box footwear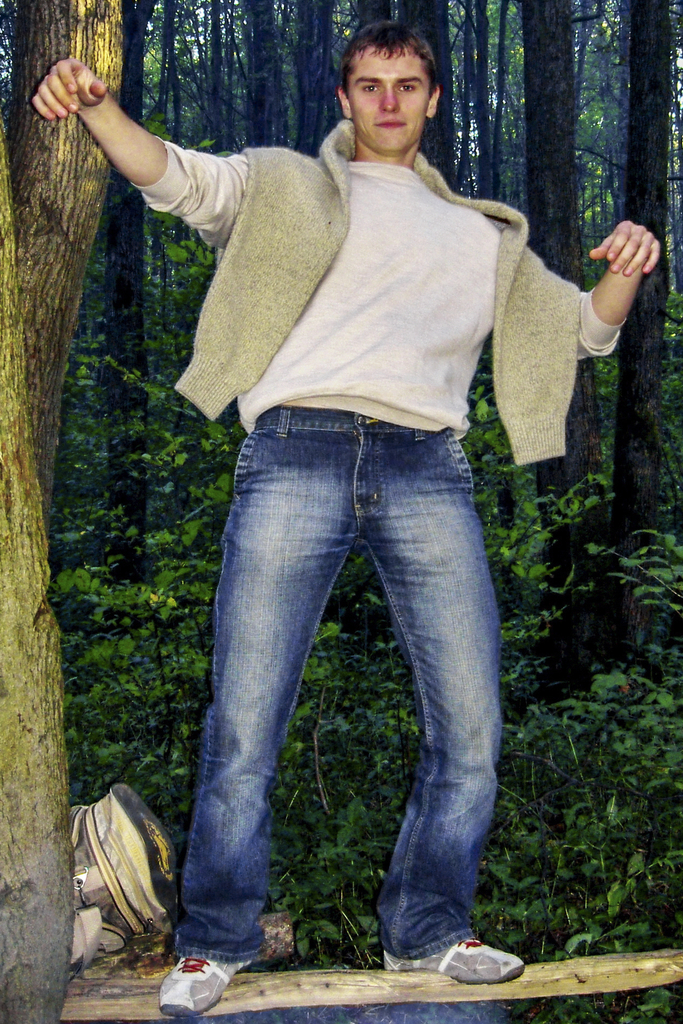
BBox(391, 933, 522, 989)
